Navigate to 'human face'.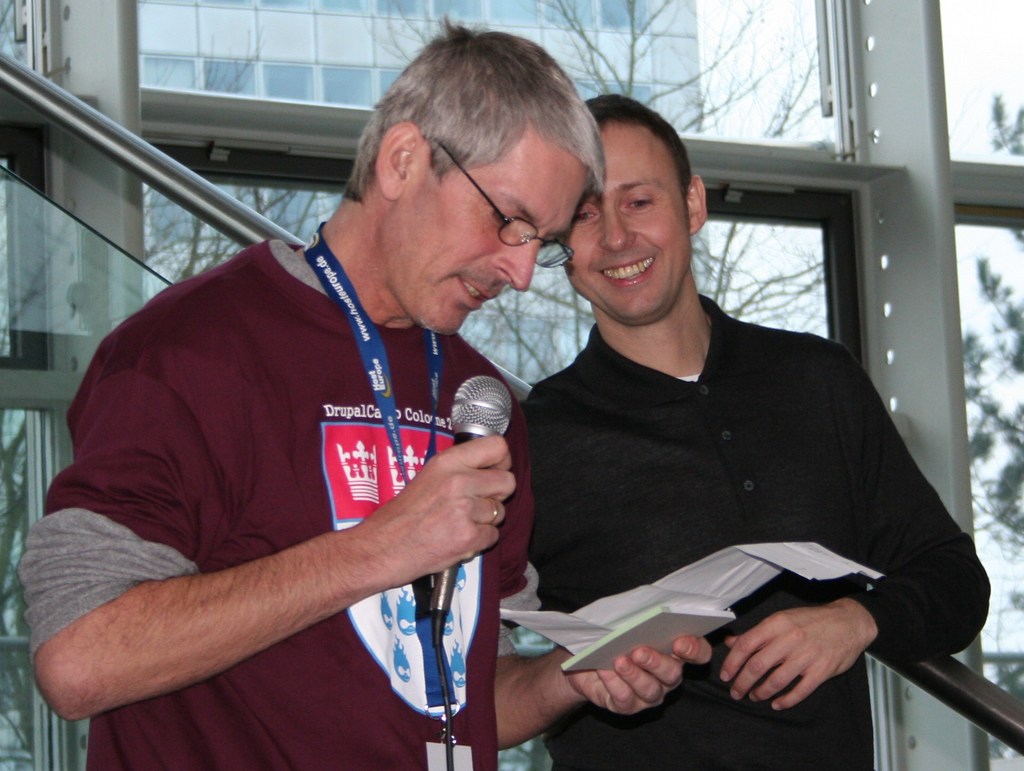
Navigation target: bbox=(376, 126, 589, 337).
